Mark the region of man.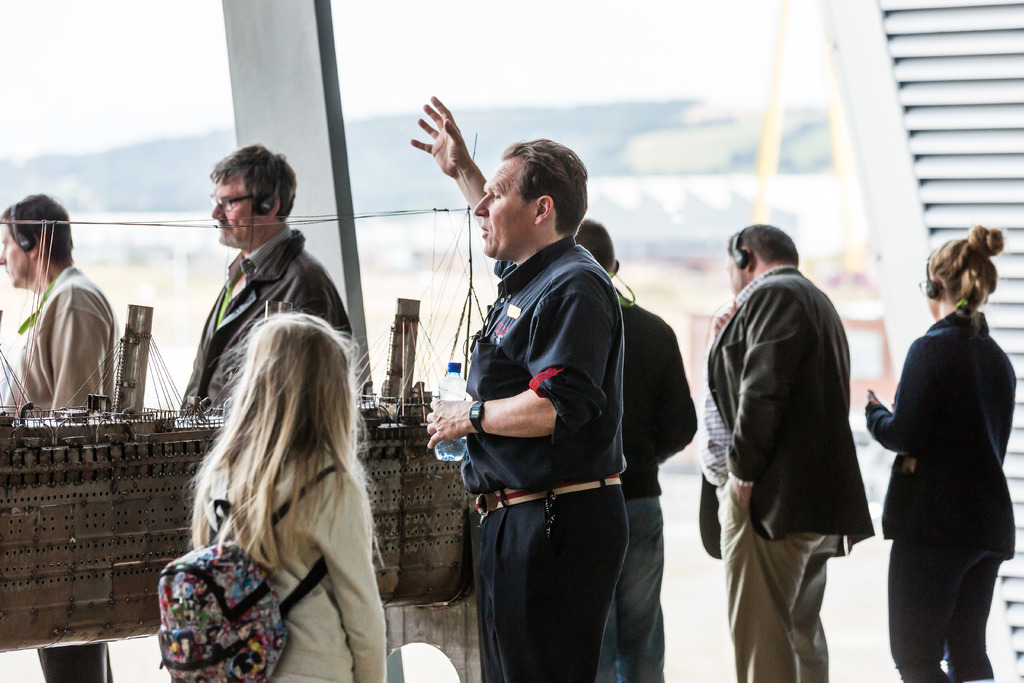
Region: crop(573, 220, 699, 682).
